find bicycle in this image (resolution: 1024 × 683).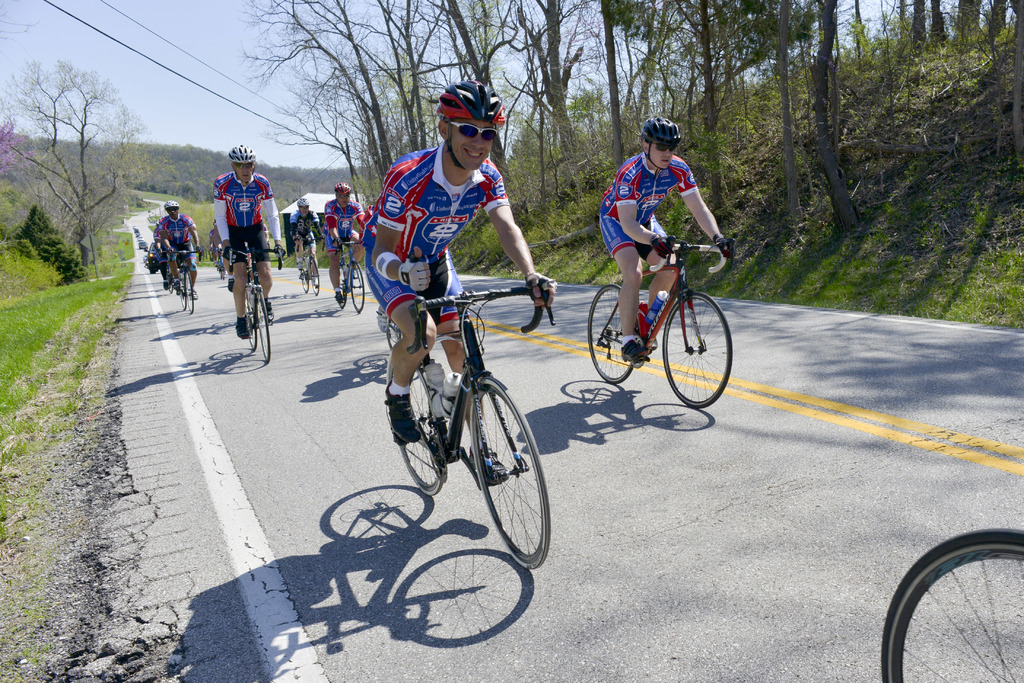
[211,242,220,277].
